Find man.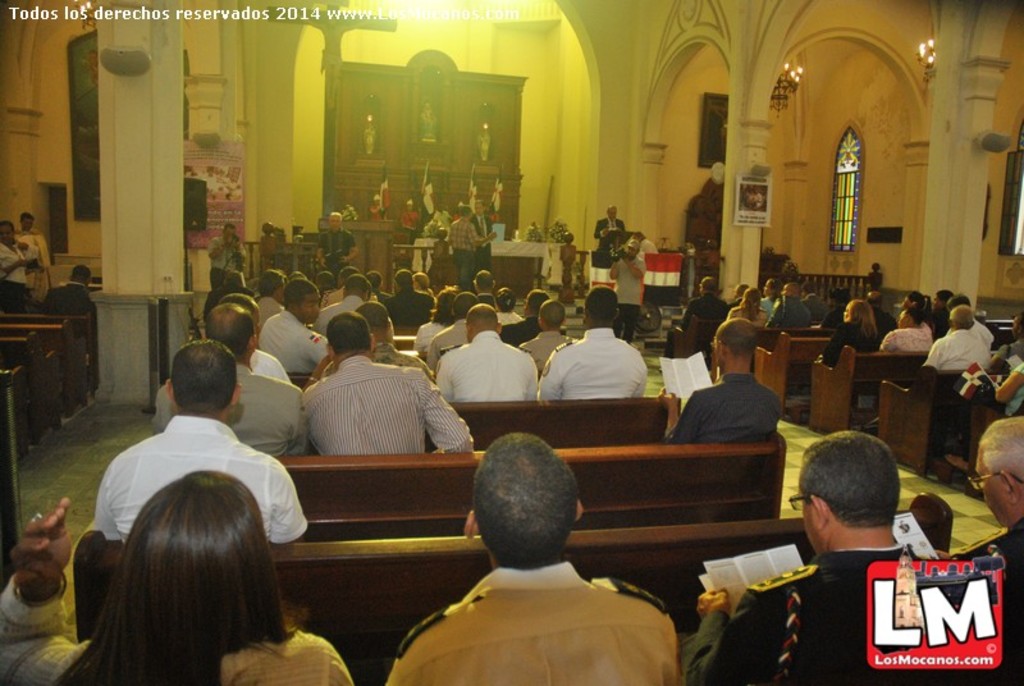
(375,448,708,681).
